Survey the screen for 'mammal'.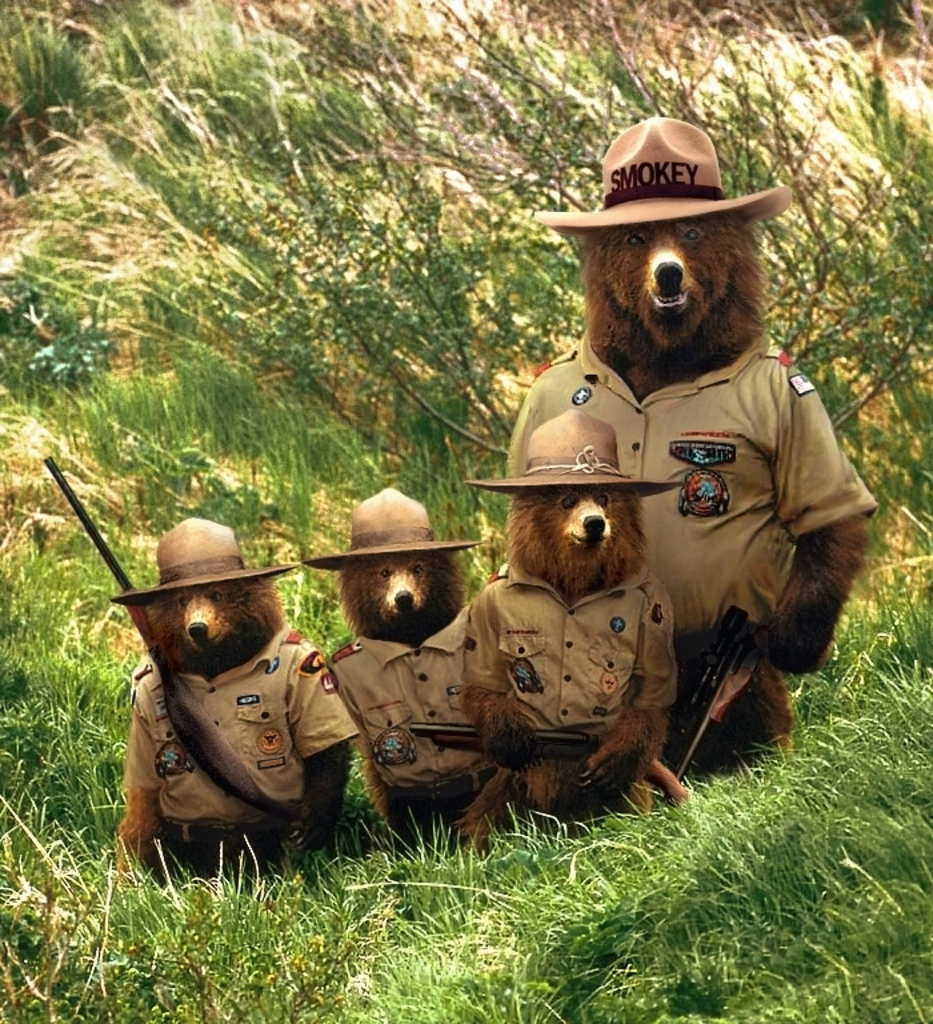
Survey found: left=510, top=113, right=878, bottom=756.
